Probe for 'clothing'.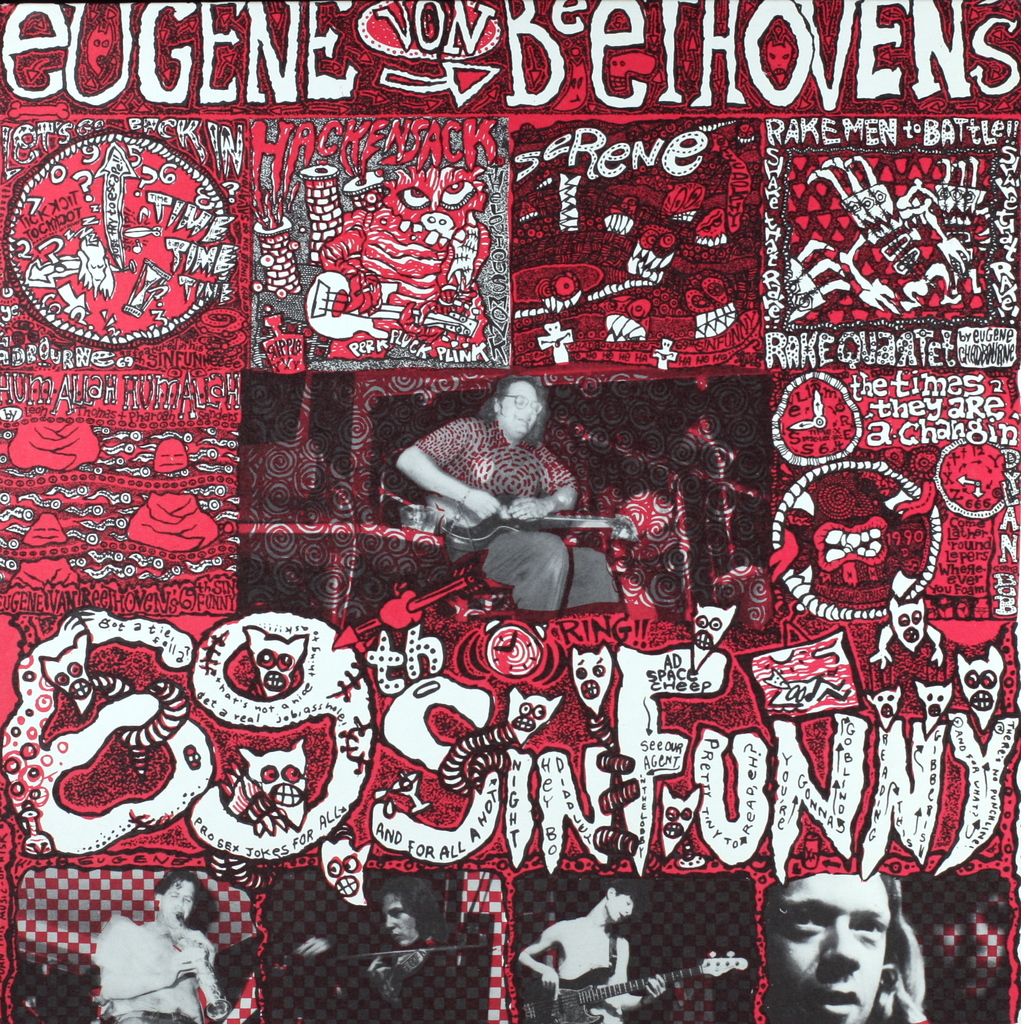
Probe result: {"left": 404, "top": 401, "right": 609, "bottom": 630}.
